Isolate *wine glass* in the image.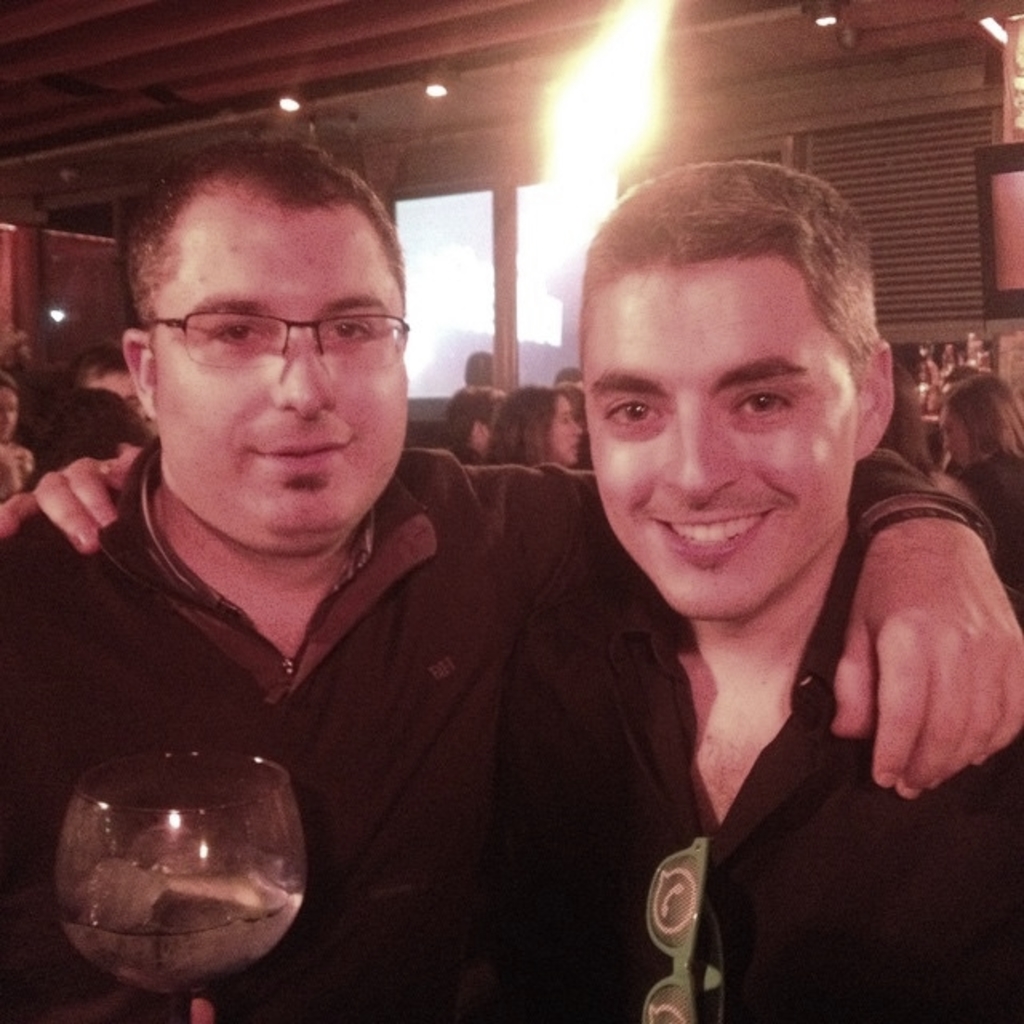
Isolated region: (x1=59, y1=749, x2=307, y2=1022).
